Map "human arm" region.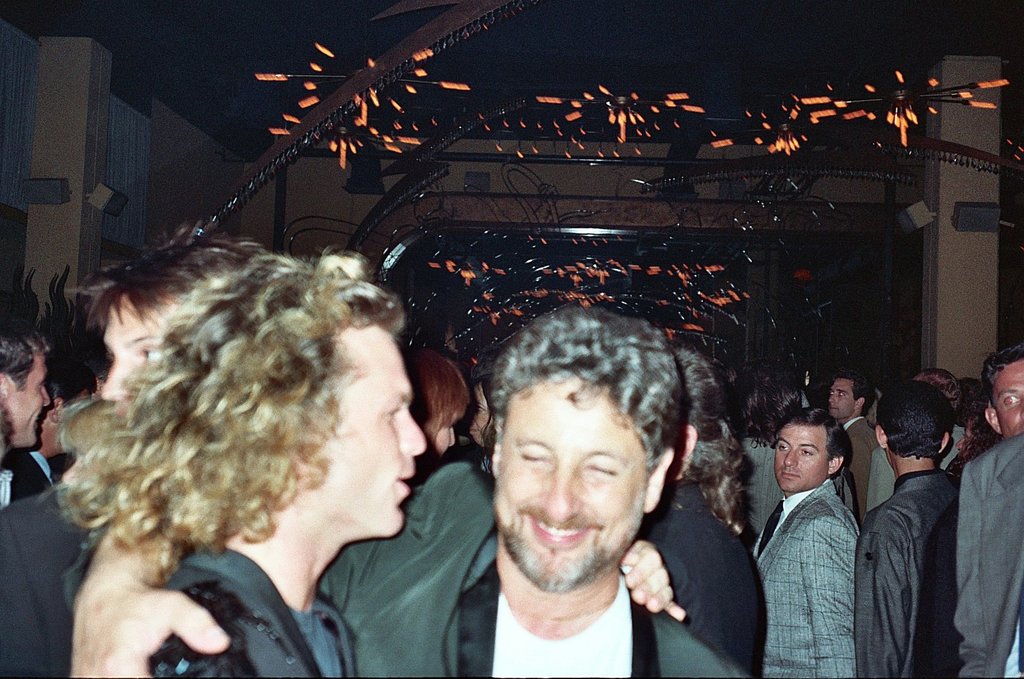
Mapped to bbox(63, 479, 231, 678).
